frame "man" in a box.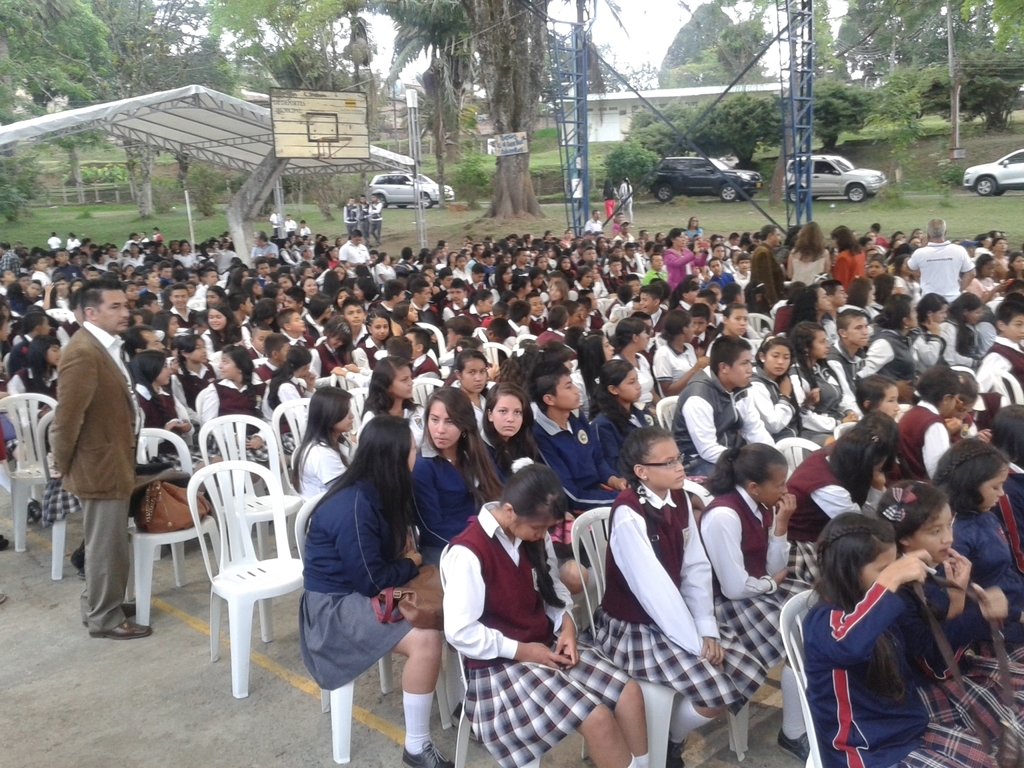
900 220 975 301.
